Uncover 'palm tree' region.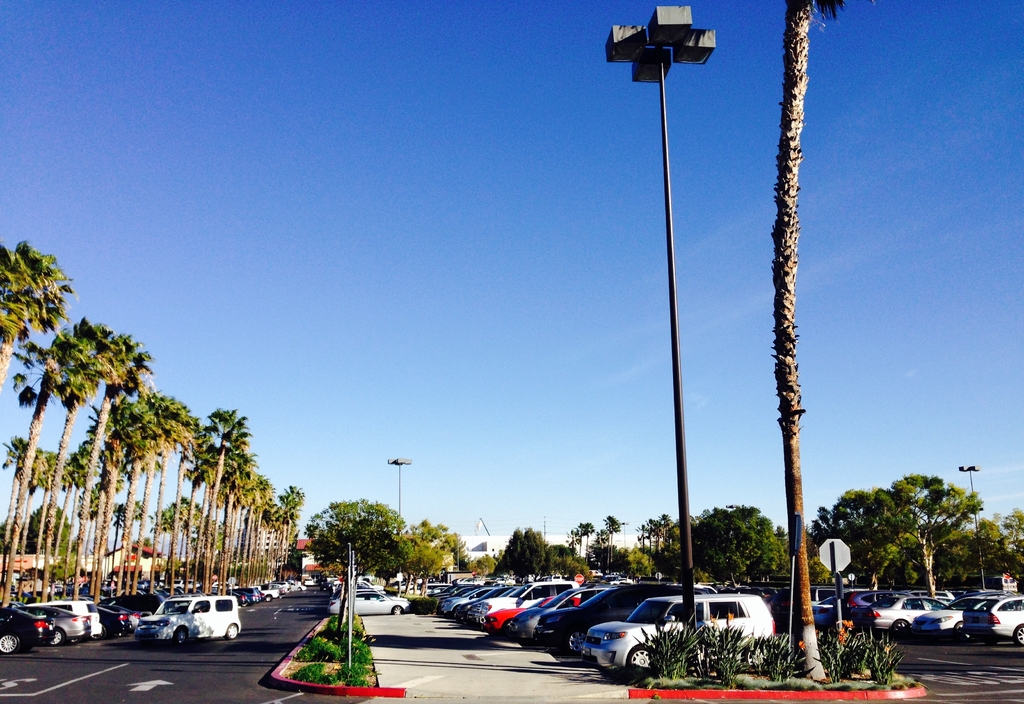
Uncovered: bbox=(561, 525, 579, 572).
